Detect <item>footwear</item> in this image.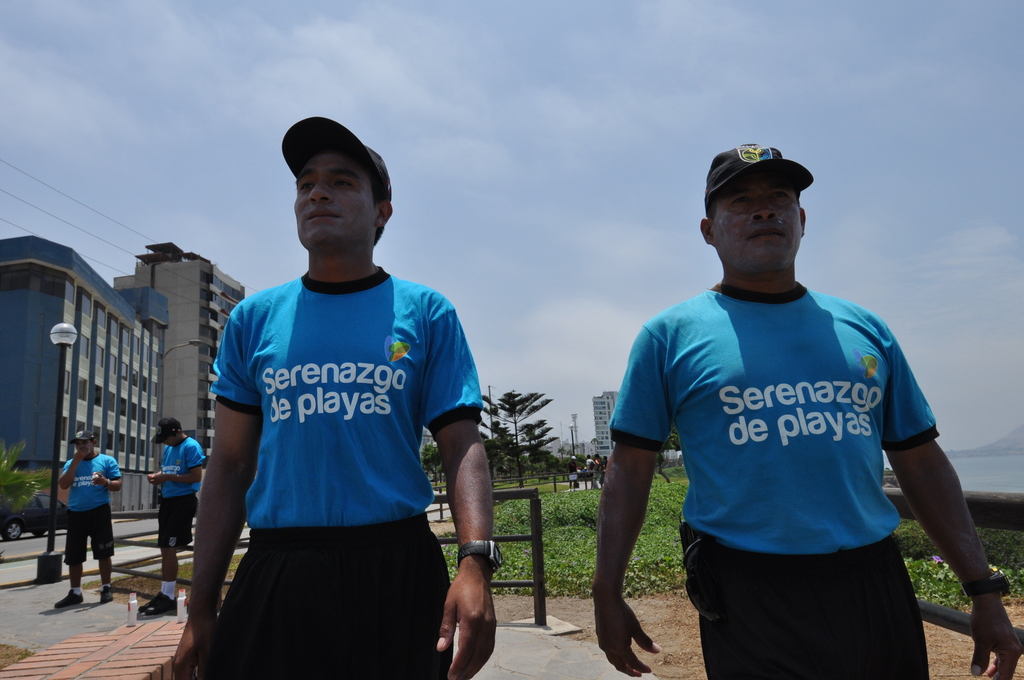
Detection: <box>90,577,111,602</box>.
